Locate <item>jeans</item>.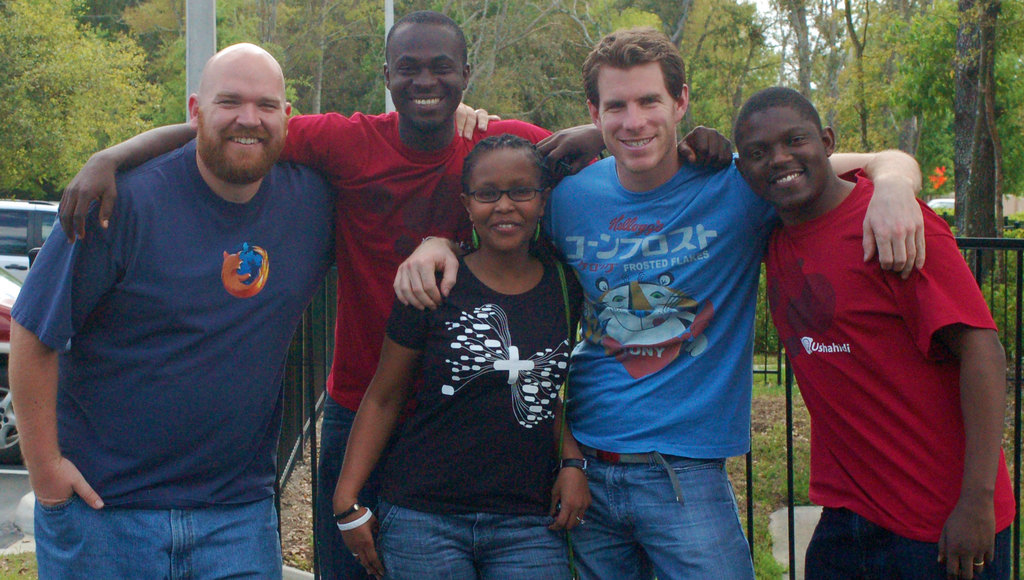
Bounding box: {"x1": 383, "y1": 499, "x2": 582, "y2": 579}.
